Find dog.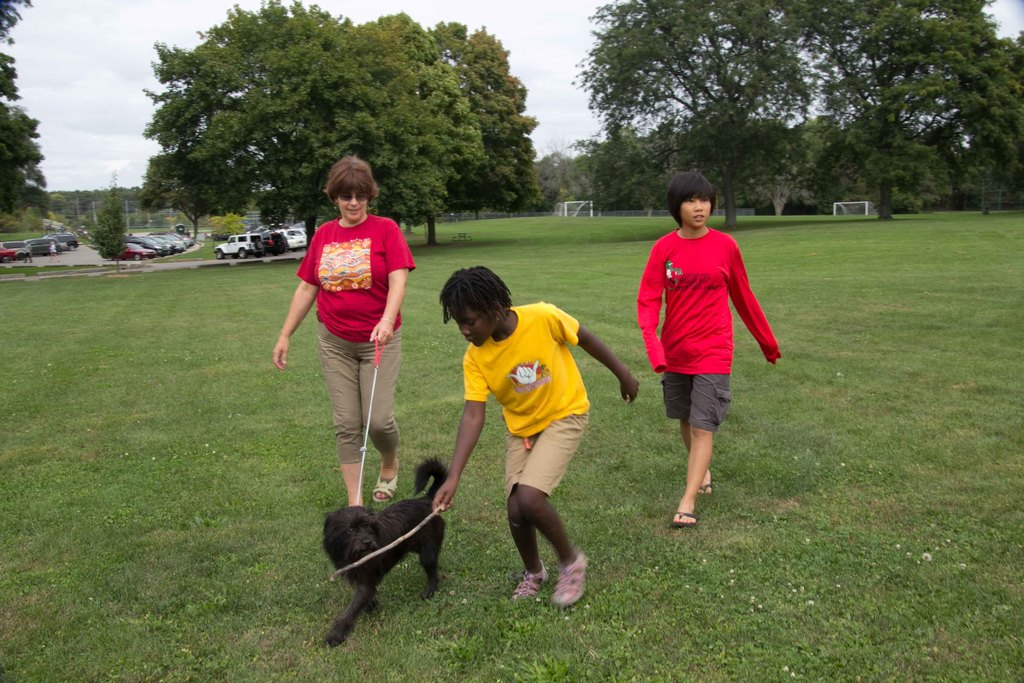
313:453:448:653.
